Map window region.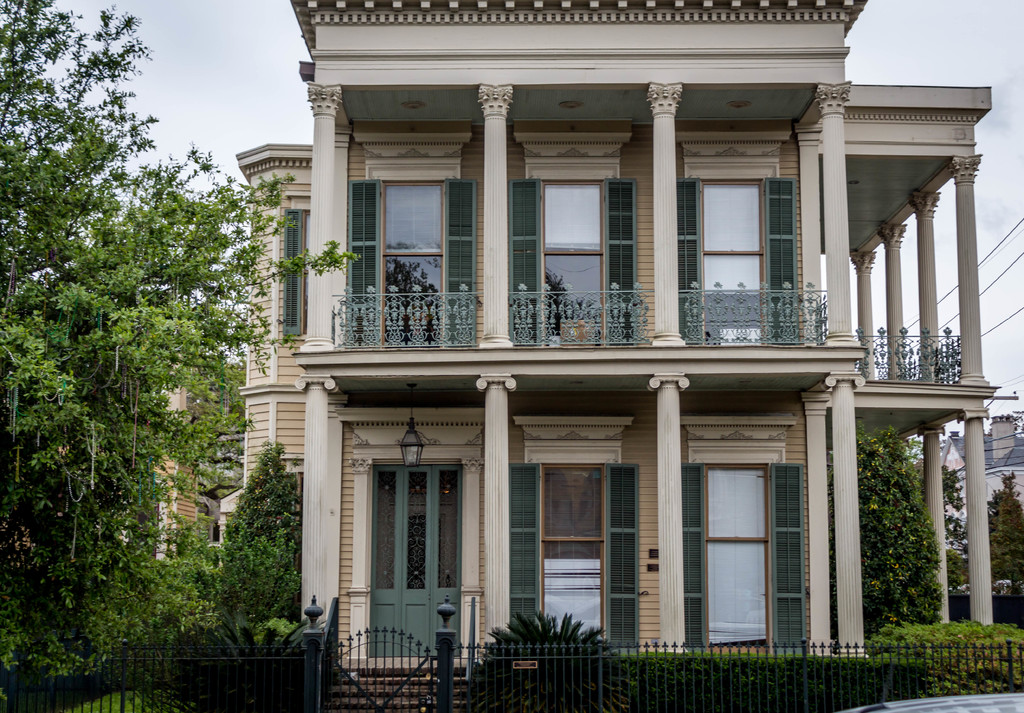
Mapped to 669,174,797,349.
